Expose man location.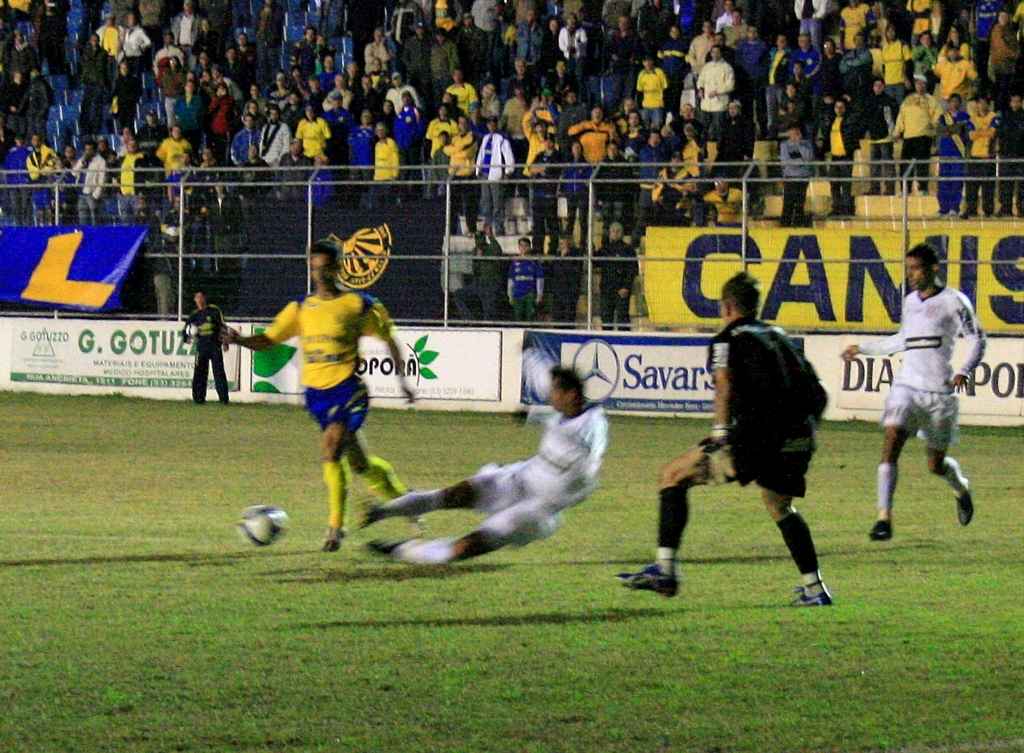
Exposed at bbox(170, 0, 203, 67).
